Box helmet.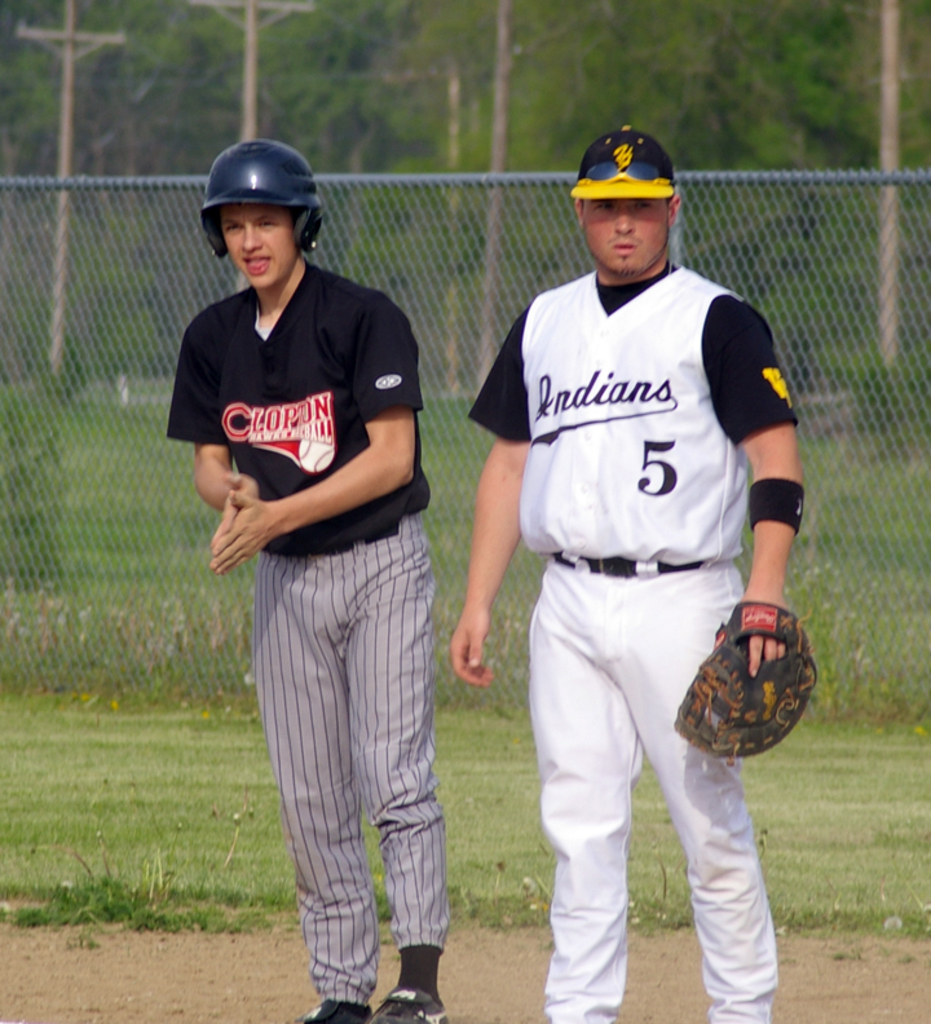
bbox=[203, 124, 336, 284].
